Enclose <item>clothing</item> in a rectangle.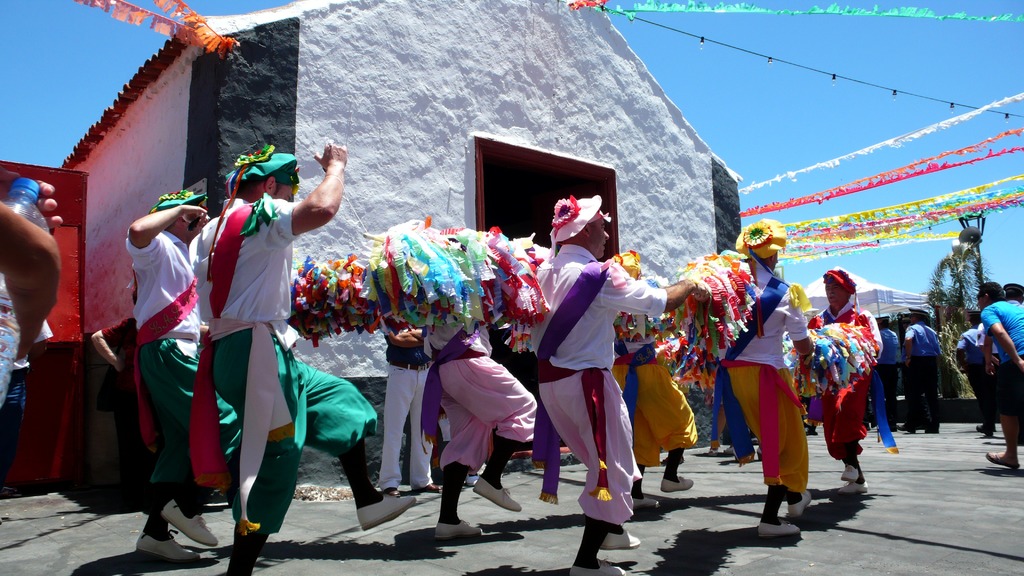
locate(791, 318, 884, 506).
